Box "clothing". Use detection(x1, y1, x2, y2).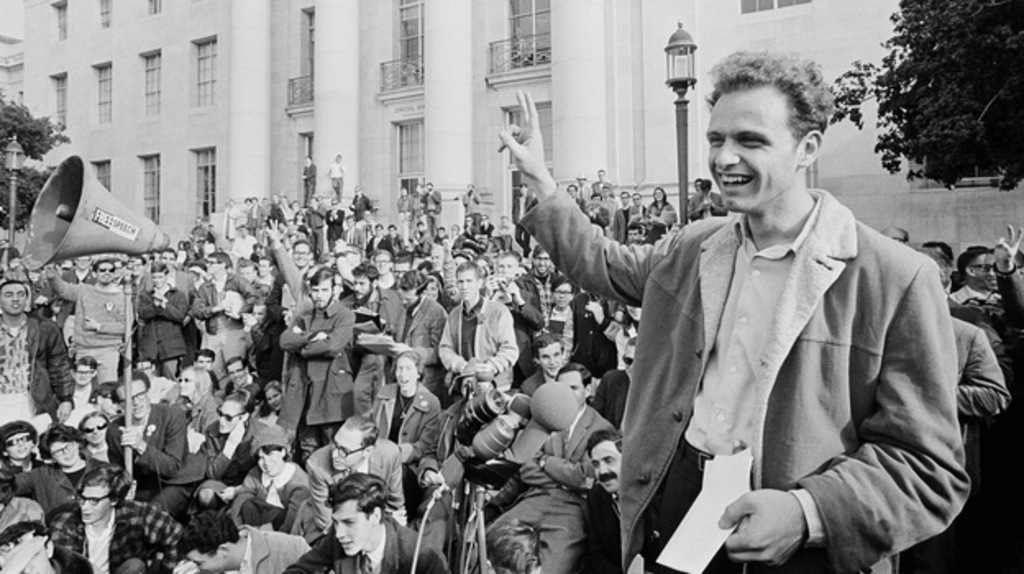
detection(200, 403, 269, 508).
